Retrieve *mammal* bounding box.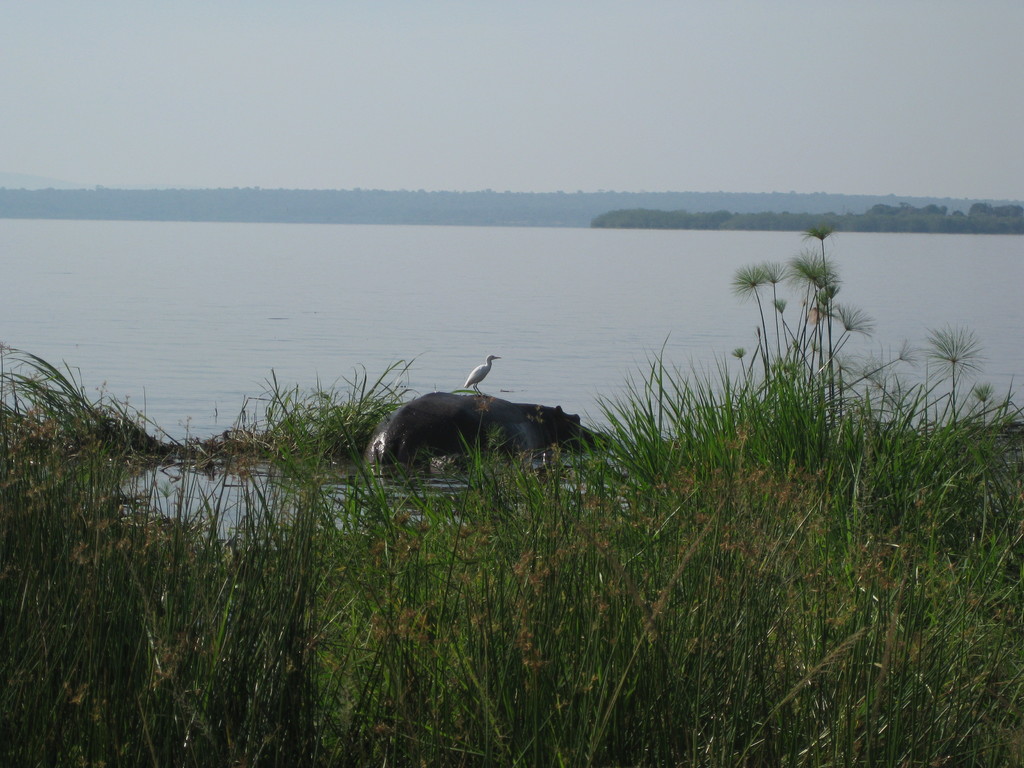
Bounding box: <region>366, 385, 600, 468</region>.
